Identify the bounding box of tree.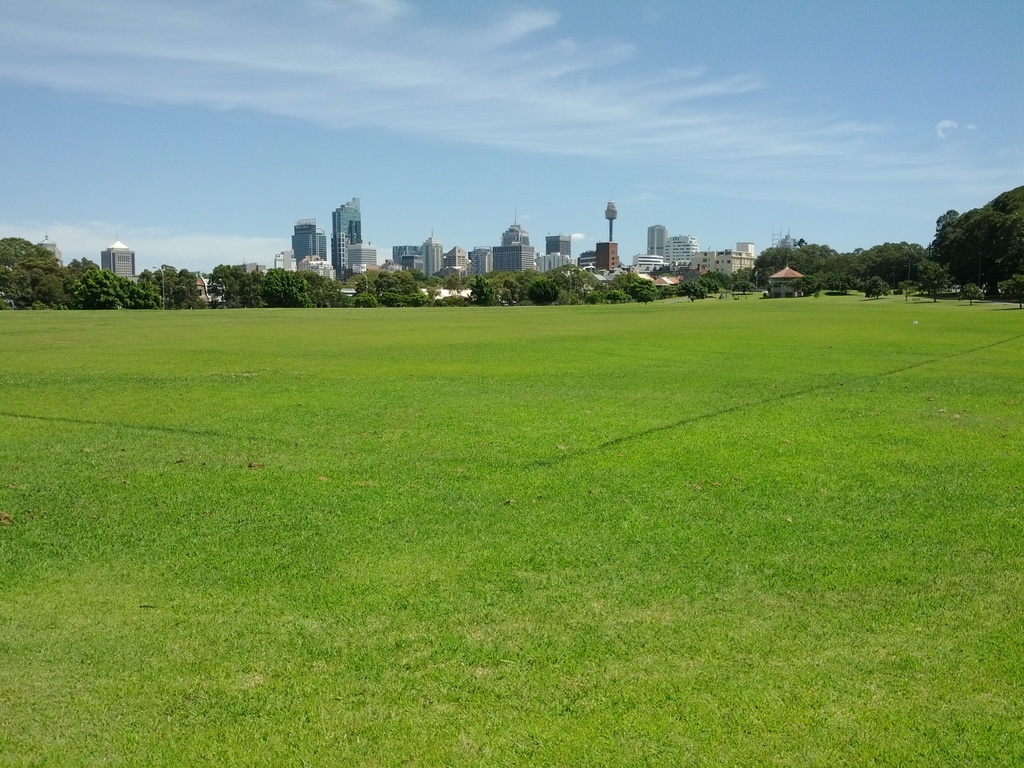
72:256:102:271.
